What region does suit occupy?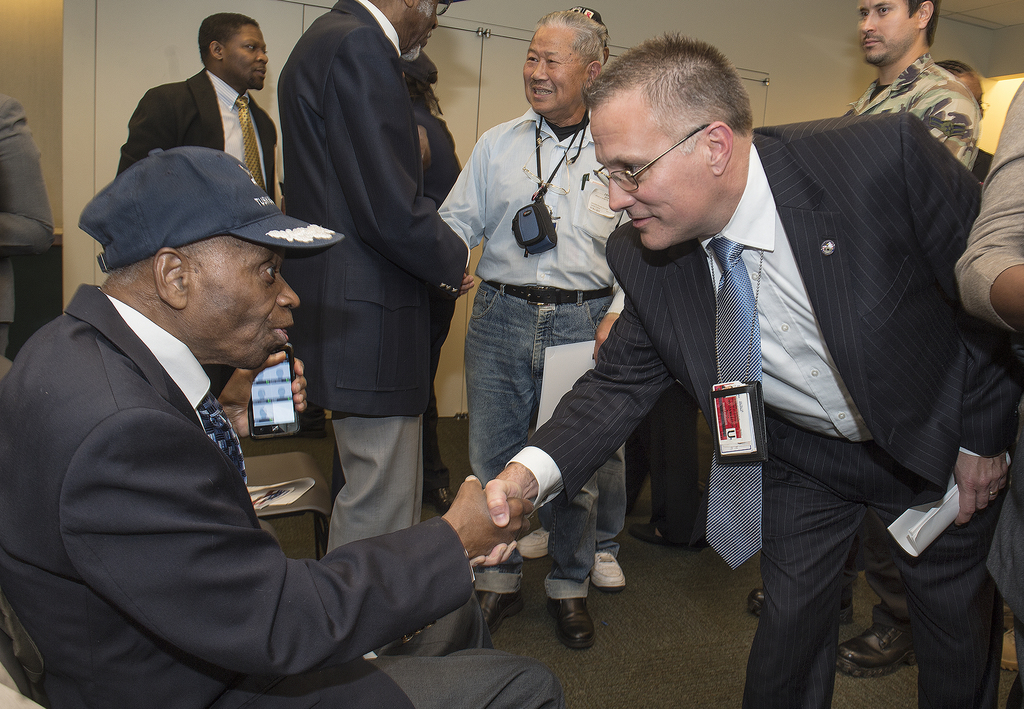
{"x1": 119, "y1": 63, "x2": 278, "y2": 209}.
